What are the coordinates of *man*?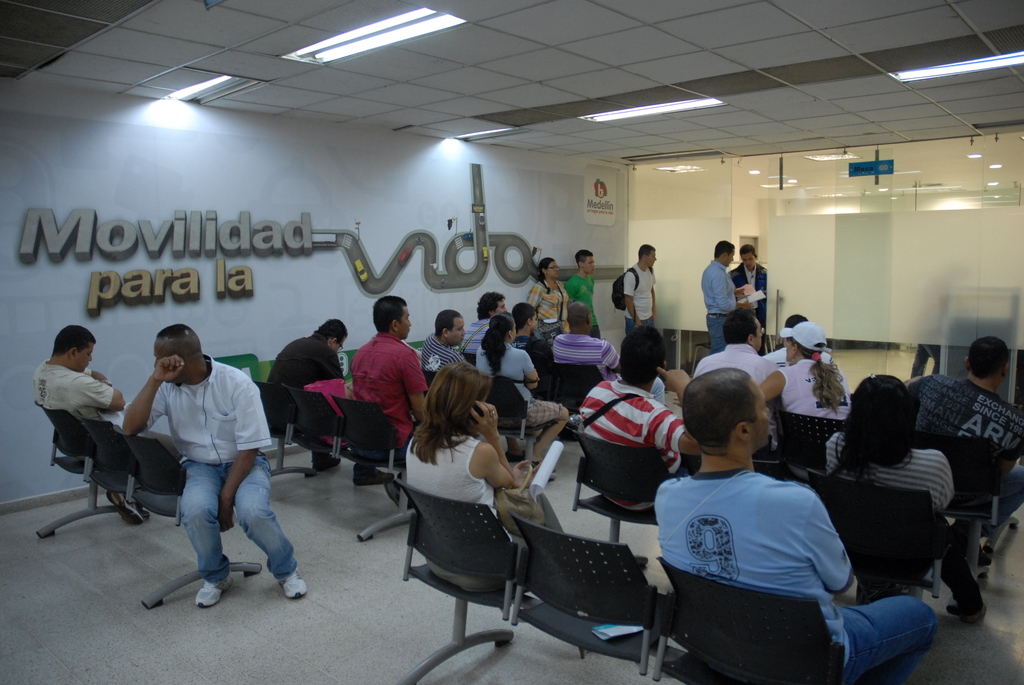
[656,374,956,684].
